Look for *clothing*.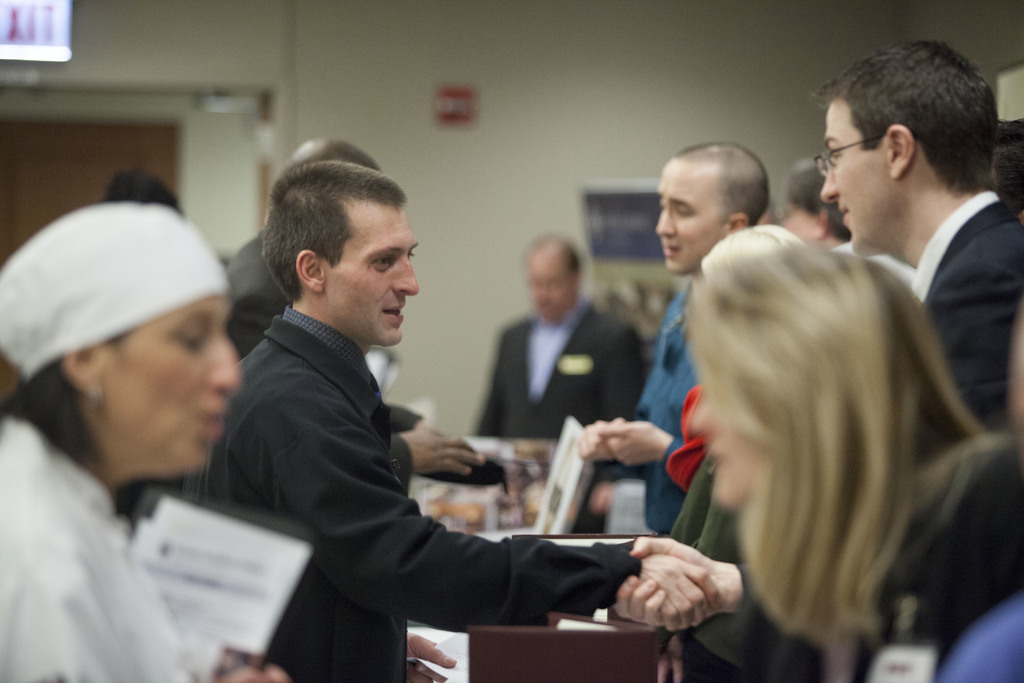
Found: (x1=642, y1=270, x2=698, y2=535).
